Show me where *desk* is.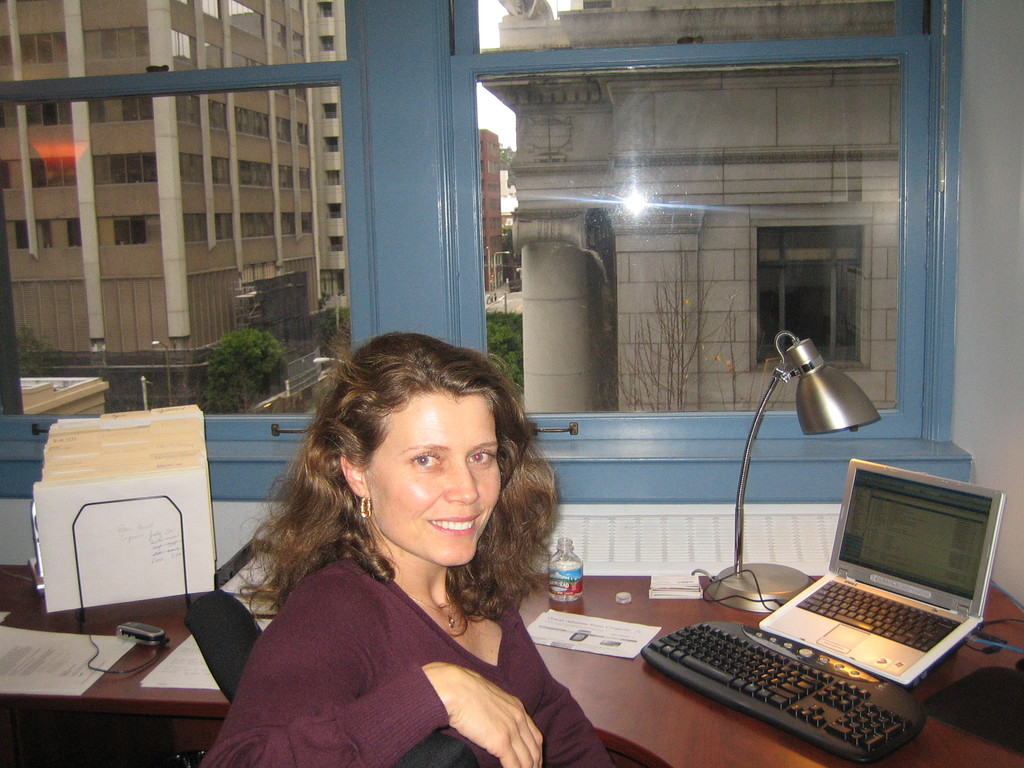
*desk* is at region(0, 597, 266, 765).
